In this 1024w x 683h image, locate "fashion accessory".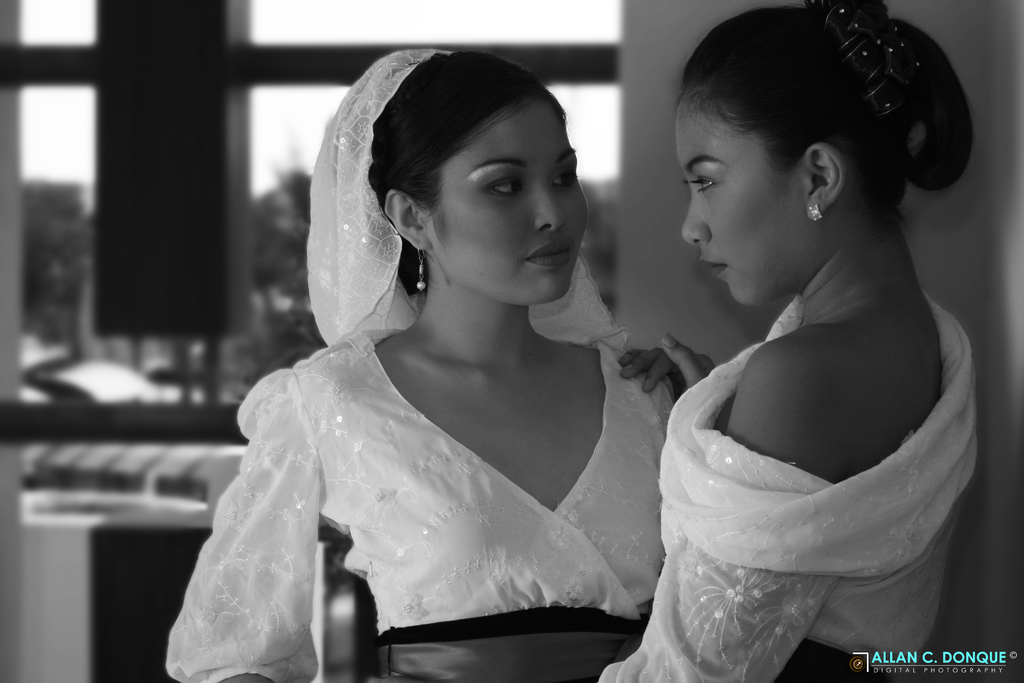
Bounding box: bbox=(810, 189, 823, 220).
